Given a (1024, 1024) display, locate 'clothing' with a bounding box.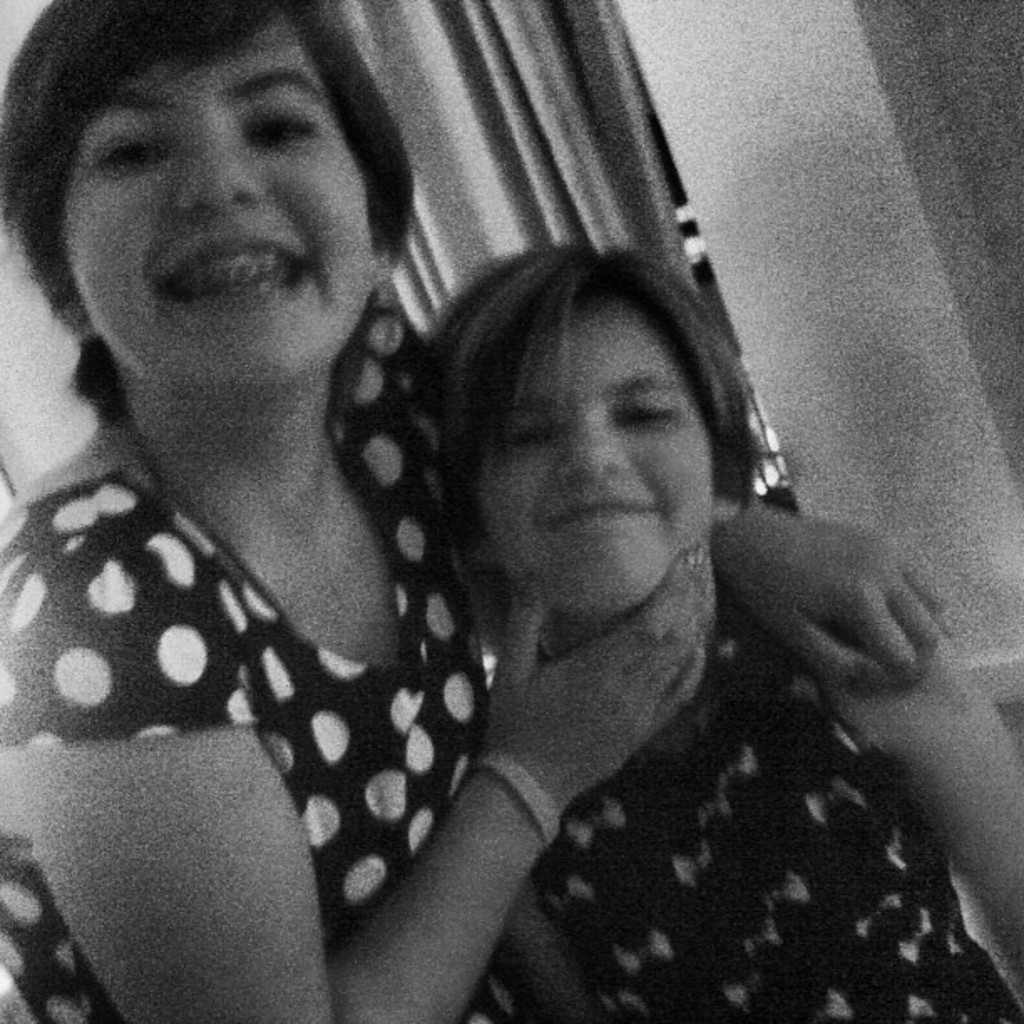
Located: (514,584,1022,1022).
